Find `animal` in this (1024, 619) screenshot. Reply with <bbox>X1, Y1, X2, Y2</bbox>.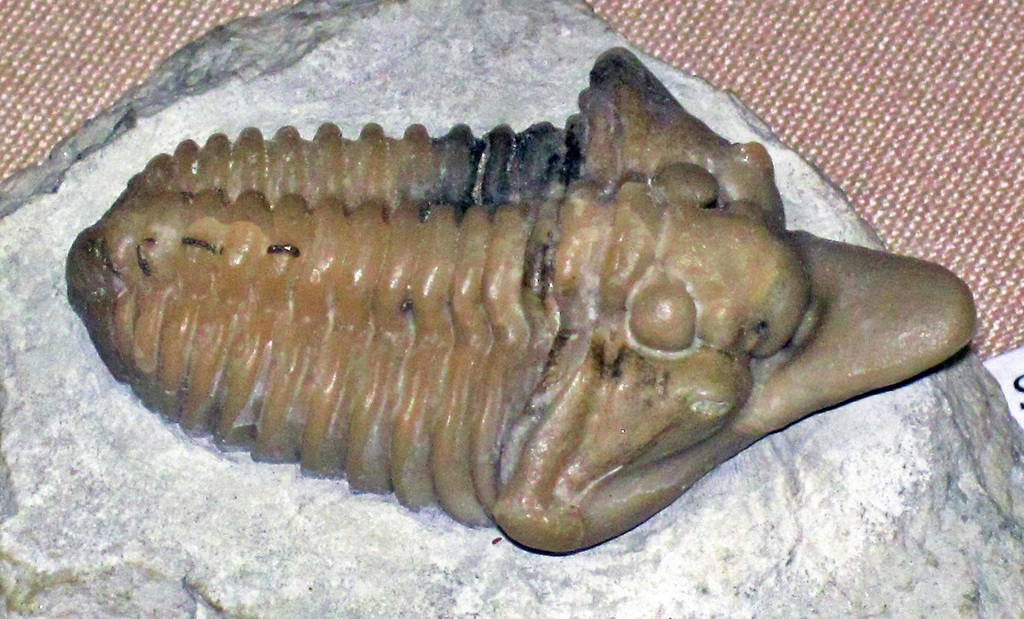
<bbox>65, 45, 976, 551</bbox>.
